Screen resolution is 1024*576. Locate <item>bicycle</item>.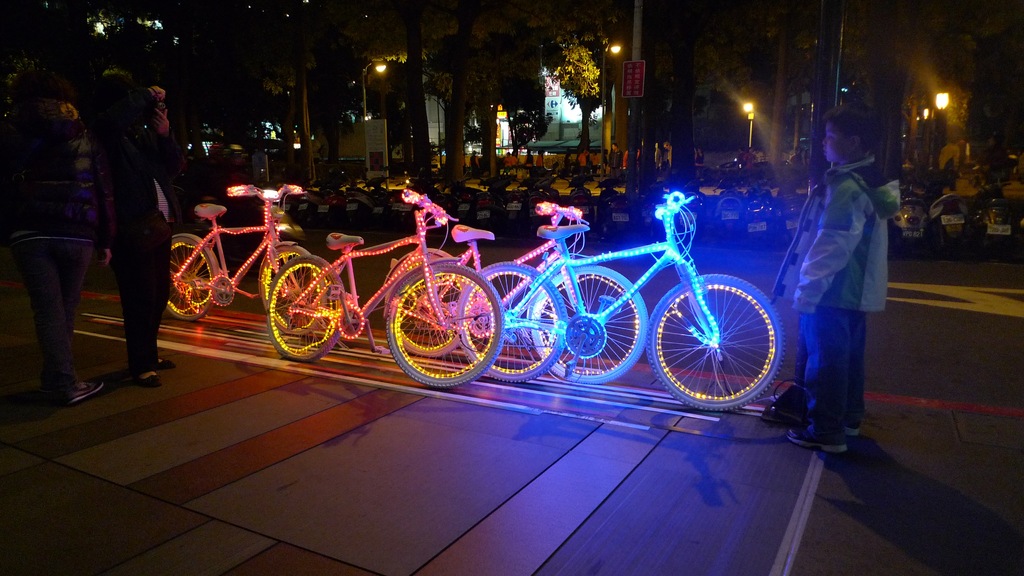
region(381, 225, 578, 381).
